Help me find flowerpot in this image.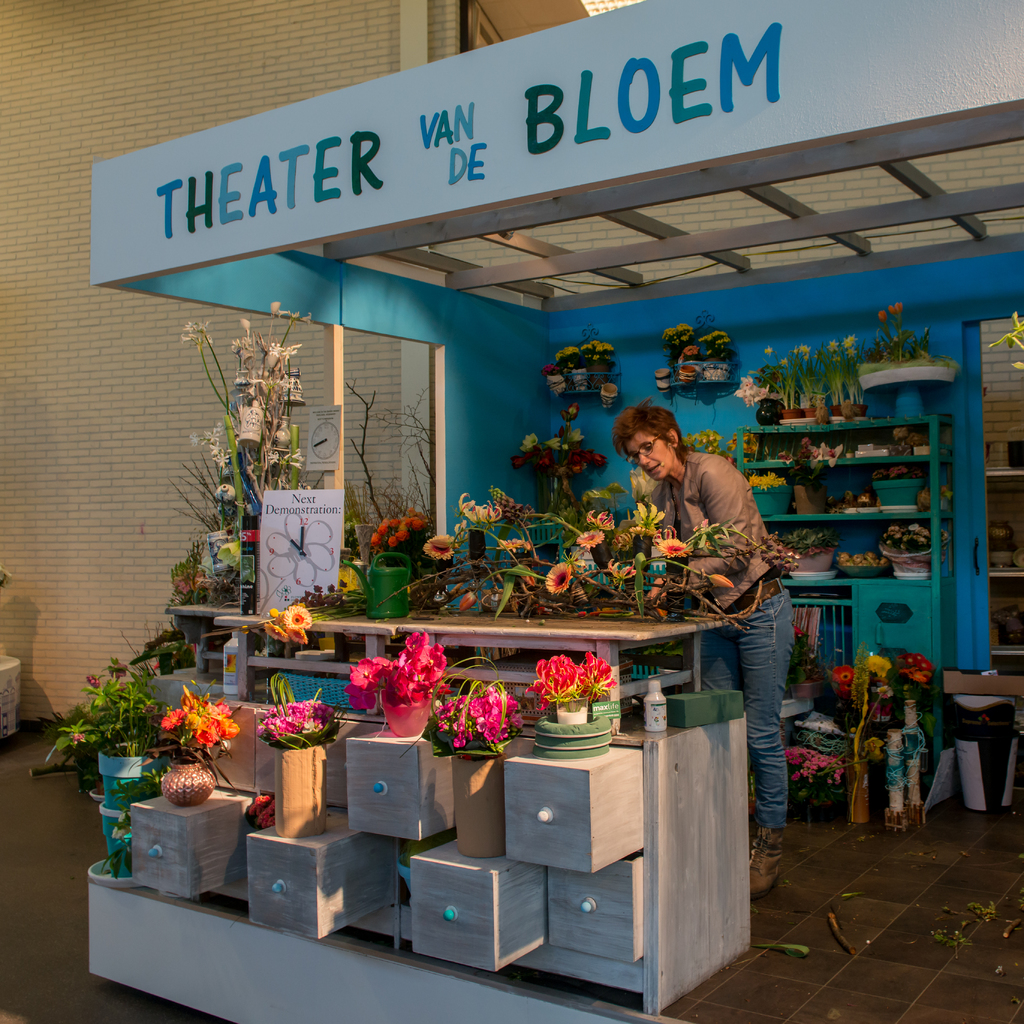
Found it: (left=456, top=755, right=509, bottom=860).
